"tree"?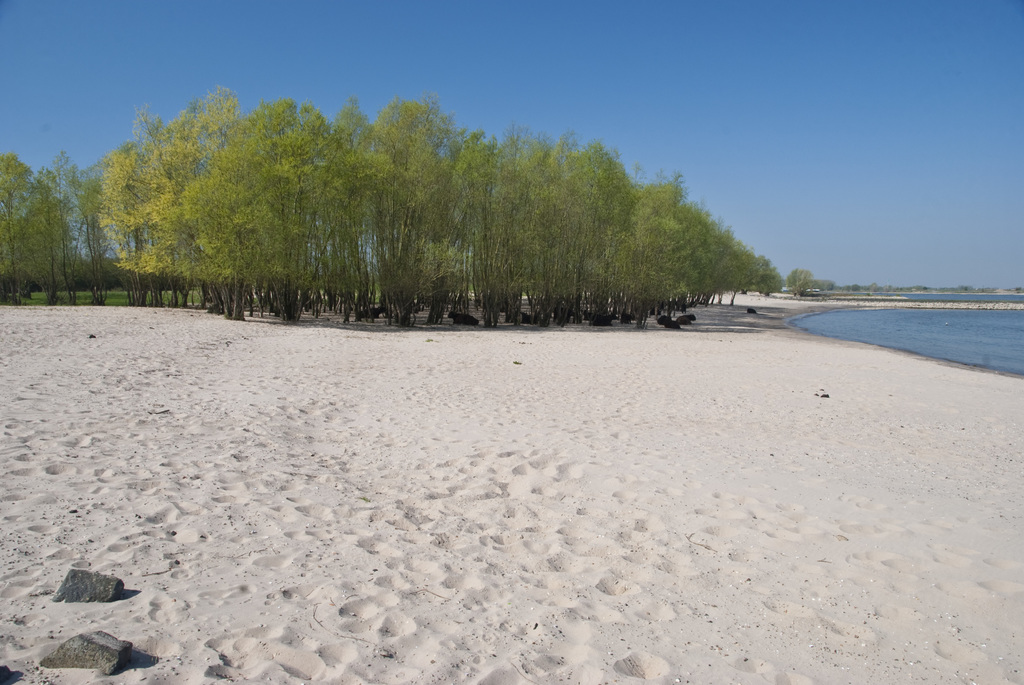
pyautogui.locateOnScreen(788, 266, 814, 299)
